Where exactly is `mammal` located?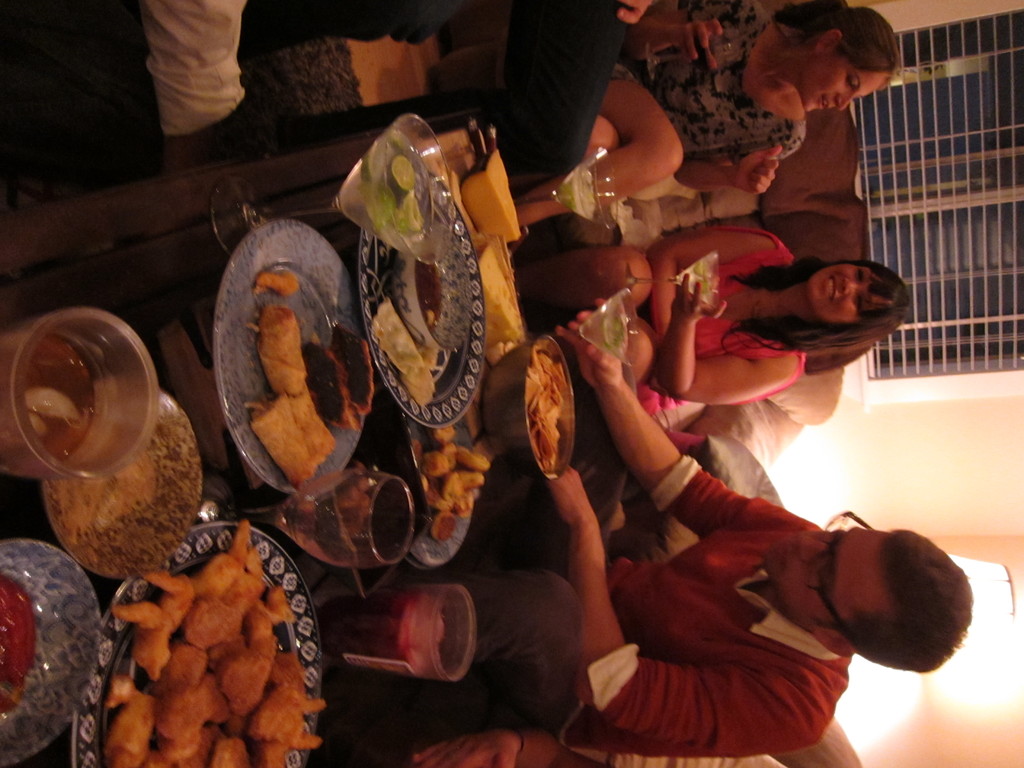
Its bounding box is box(127, 0, 654, 176).
